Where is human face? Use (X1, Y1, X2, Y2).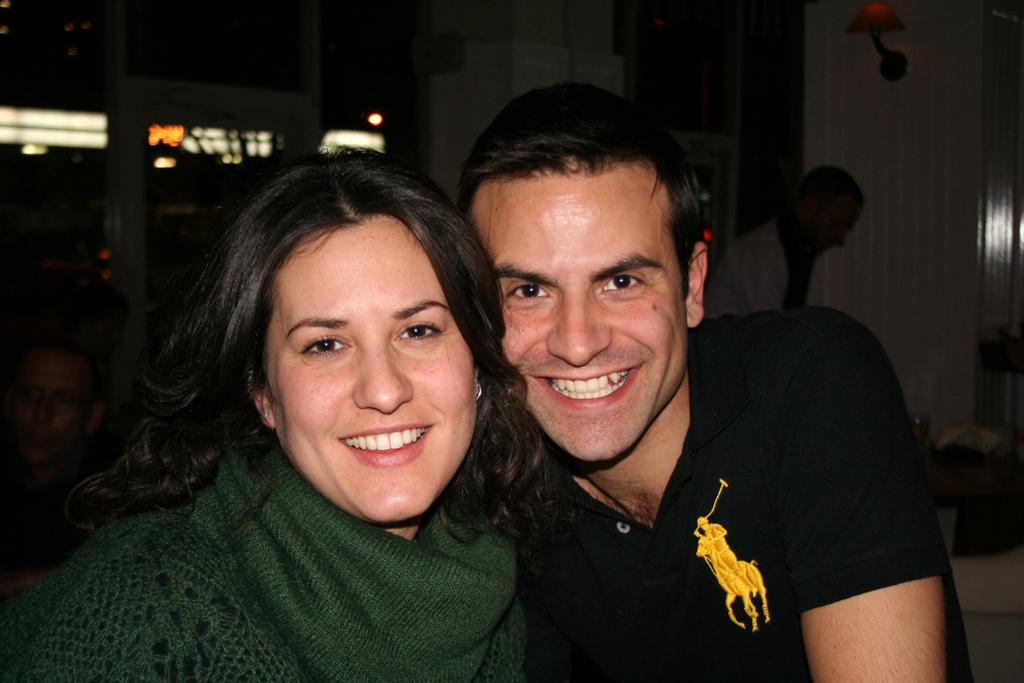
(243, 218, 478, 520).
